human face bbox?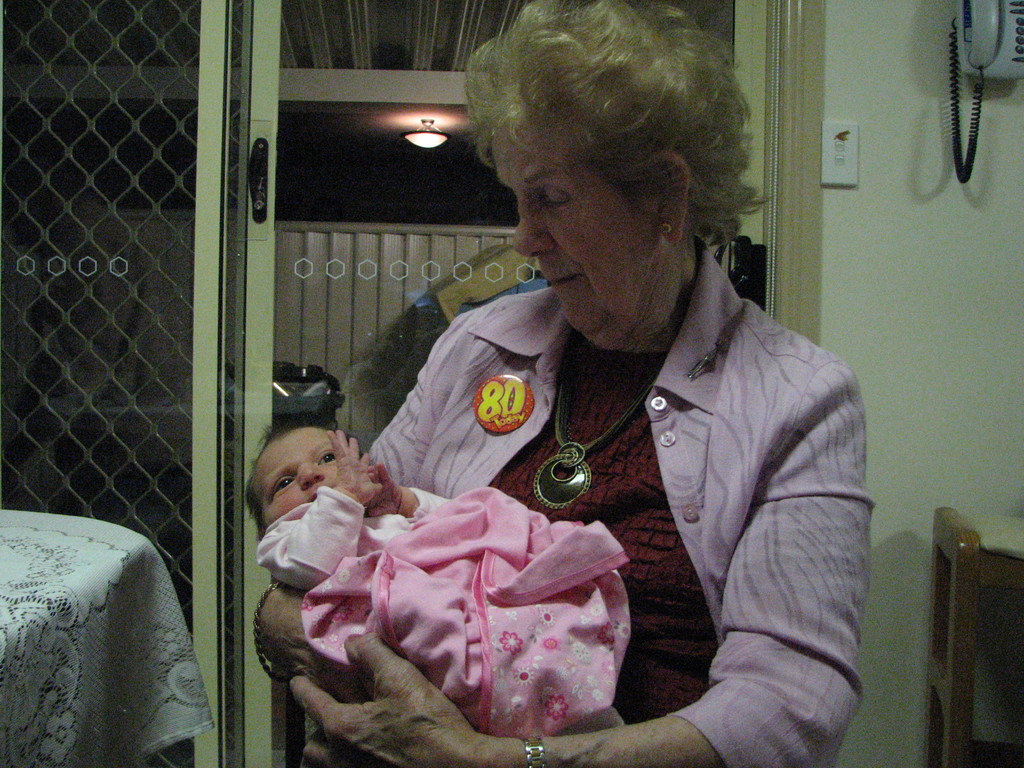
[248,424,360,523]
